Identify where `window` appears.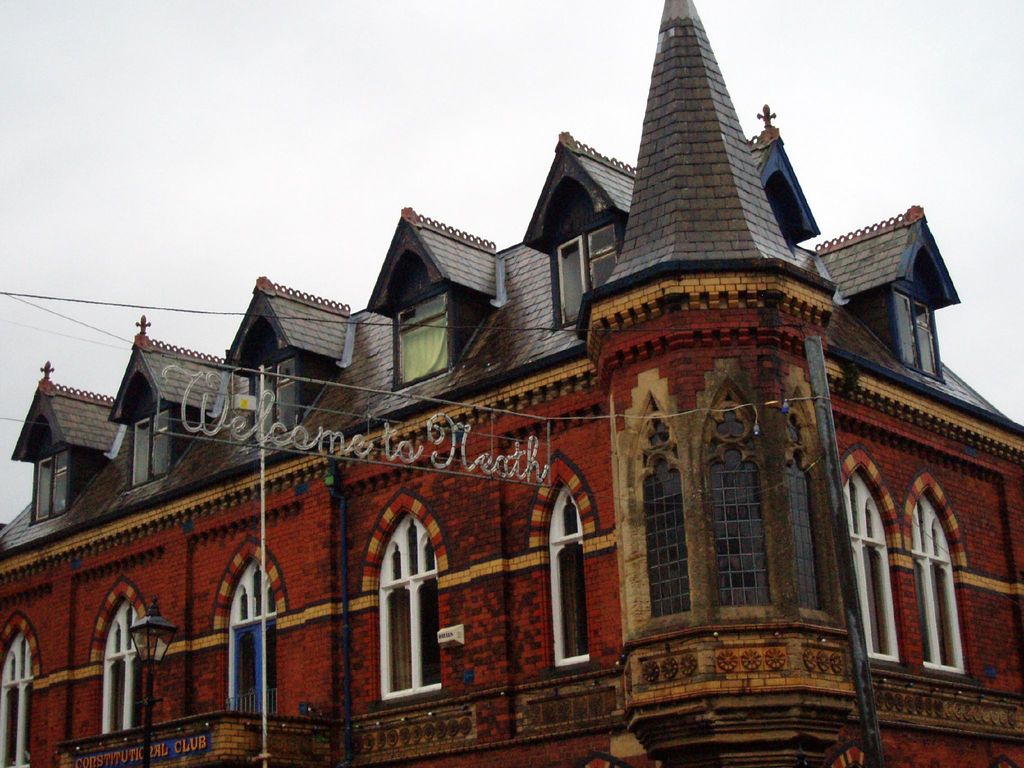
Appears at [left=226, top=561, right=277, bottom=717].
